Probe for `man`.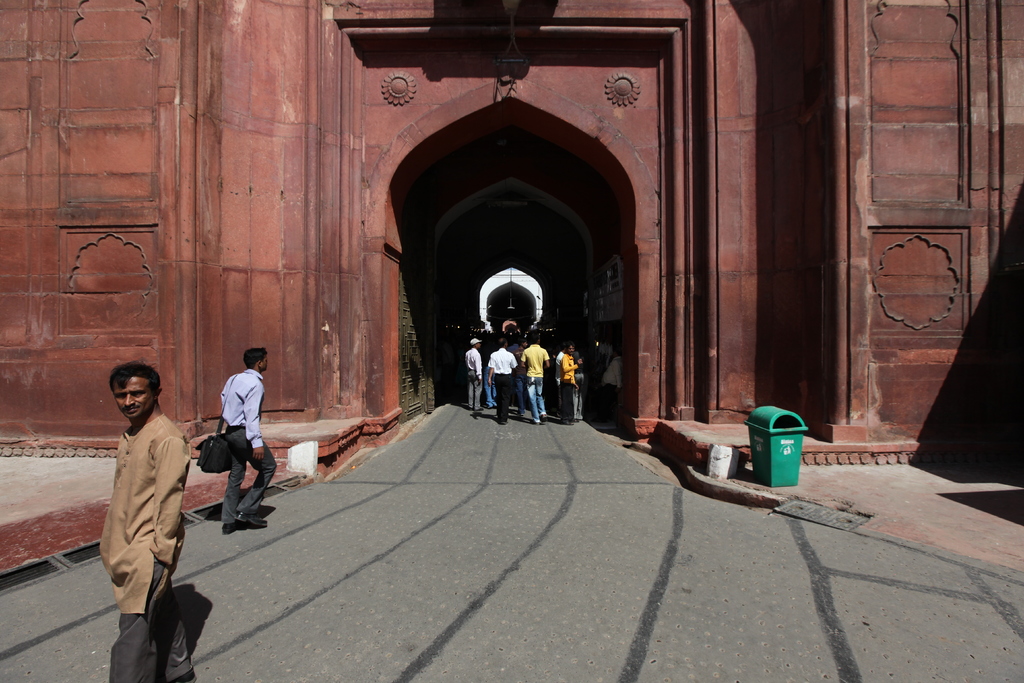
Probe result: {"x1": 521, "y1": 334, "x2": 551, "y2": 425}.
